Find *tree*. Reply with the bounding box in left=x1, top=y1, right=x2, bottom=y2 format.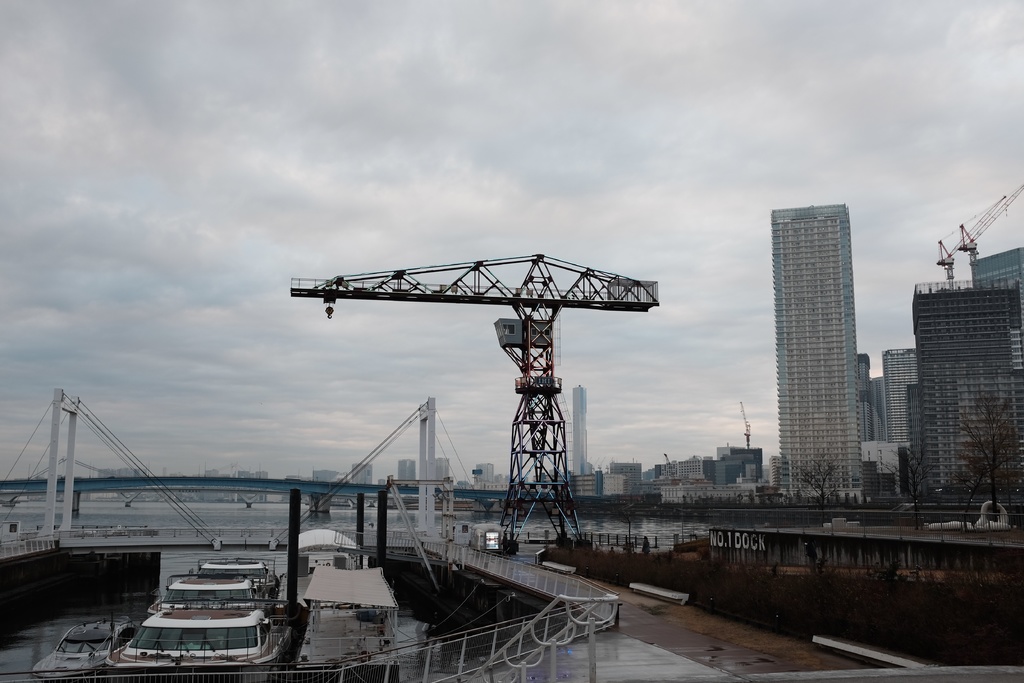
left=947, top=390, right=1023, bottom=517.
